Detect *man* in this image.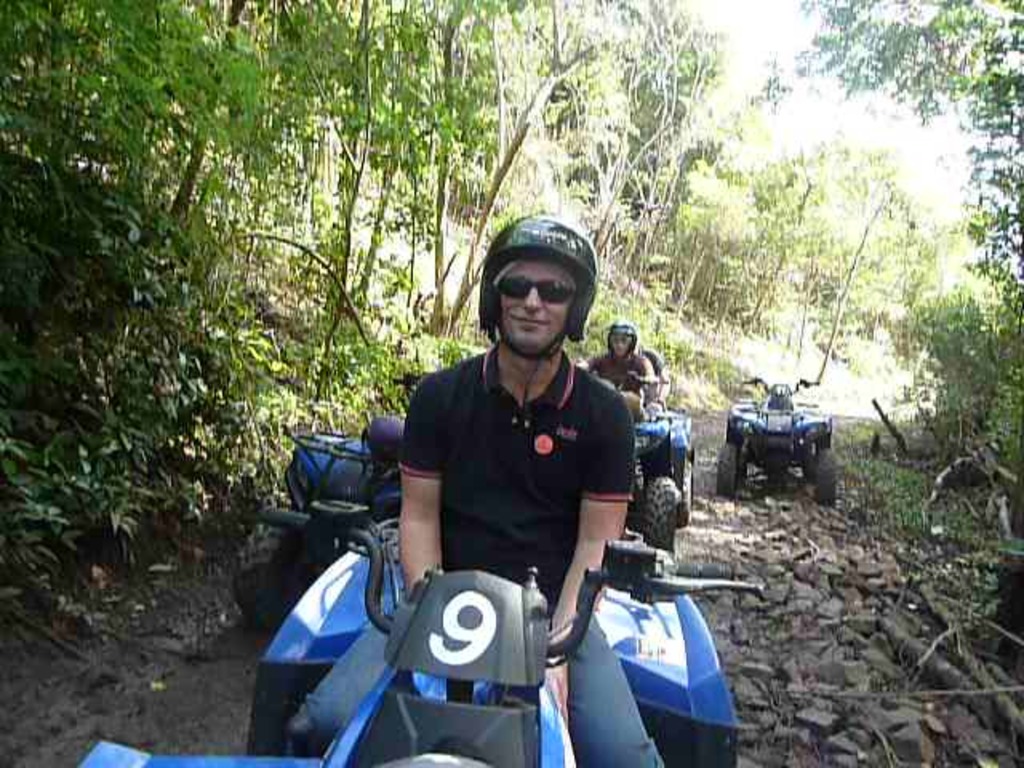
Detection: [323,235,674,699].
